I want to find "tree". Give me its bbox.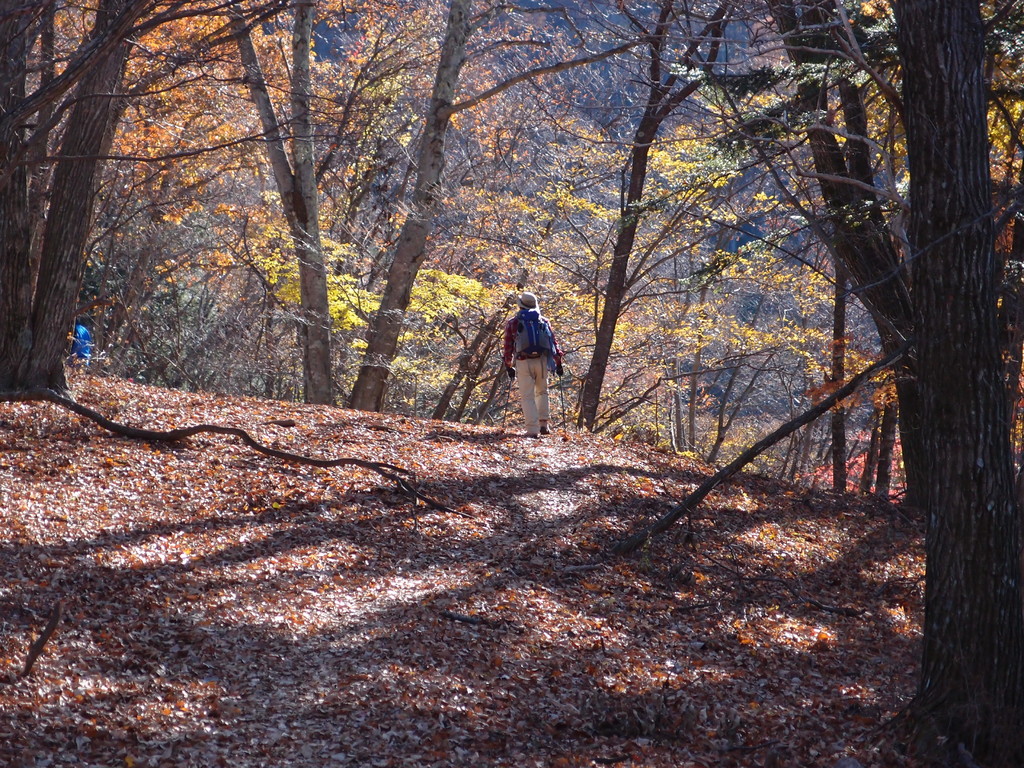
{"x1": 773, "y1": 0, "x2": 1023, "y2": 767}.
